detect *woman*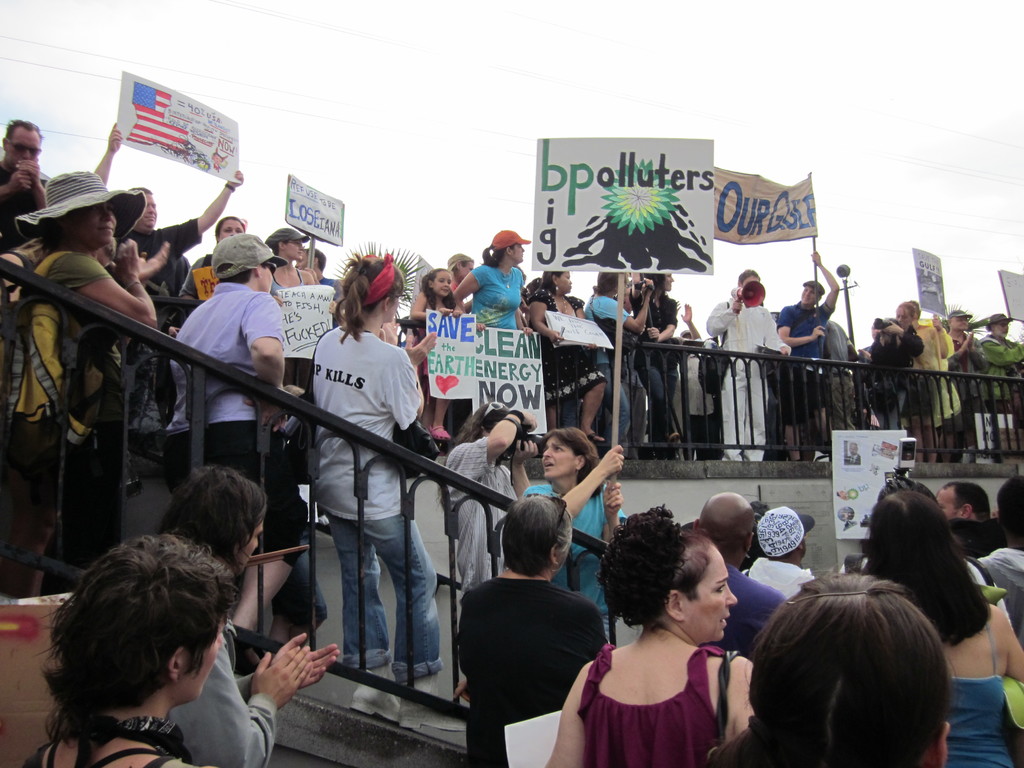
[x1=22, y1=530, x2=246, y2=767]
